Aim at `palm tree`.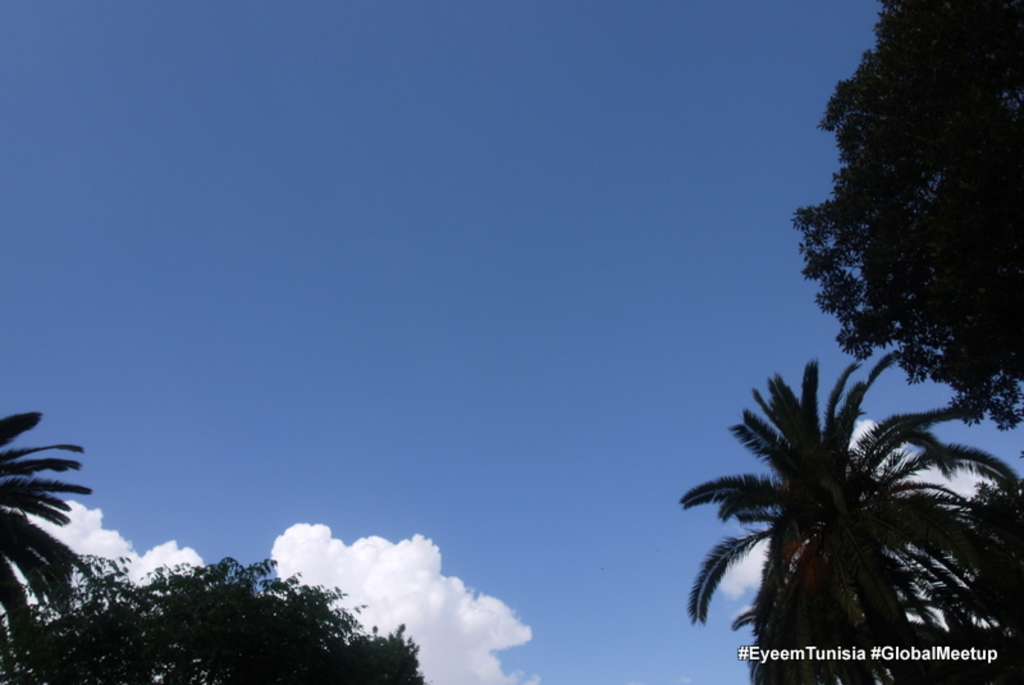
Aimed at bbox=(686, 351, 954, 684).
